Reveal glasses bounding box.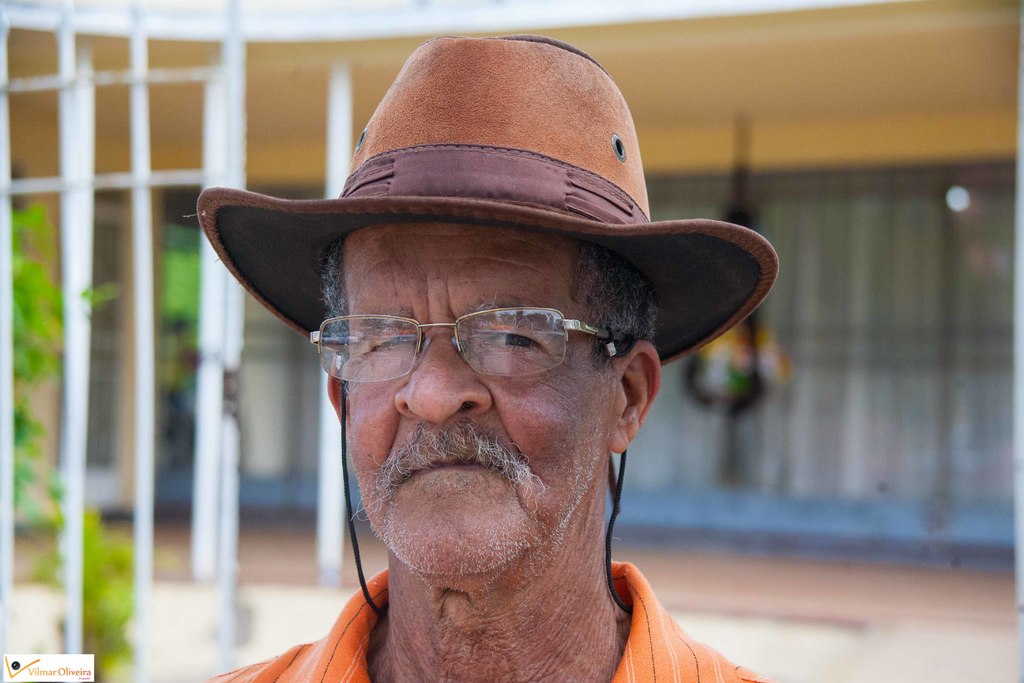
Revealed: bbox=[314, 302, 635, 388].
